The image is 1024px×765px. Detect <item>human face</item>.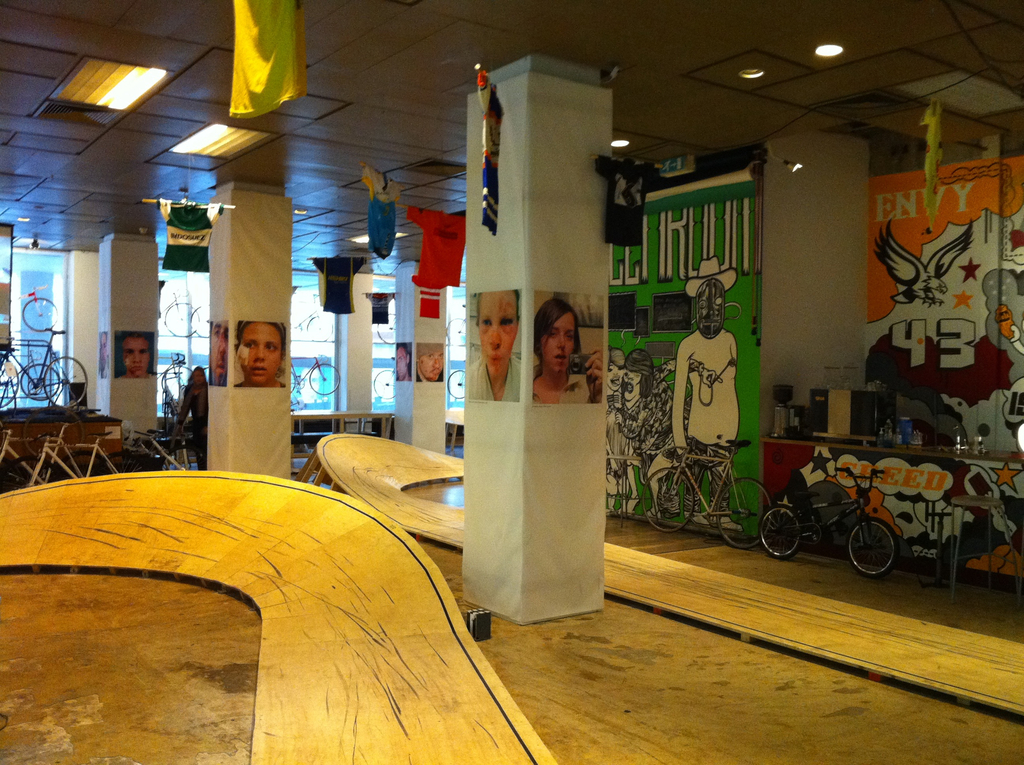
Detection: select_region(211, 321, 228, 385).
